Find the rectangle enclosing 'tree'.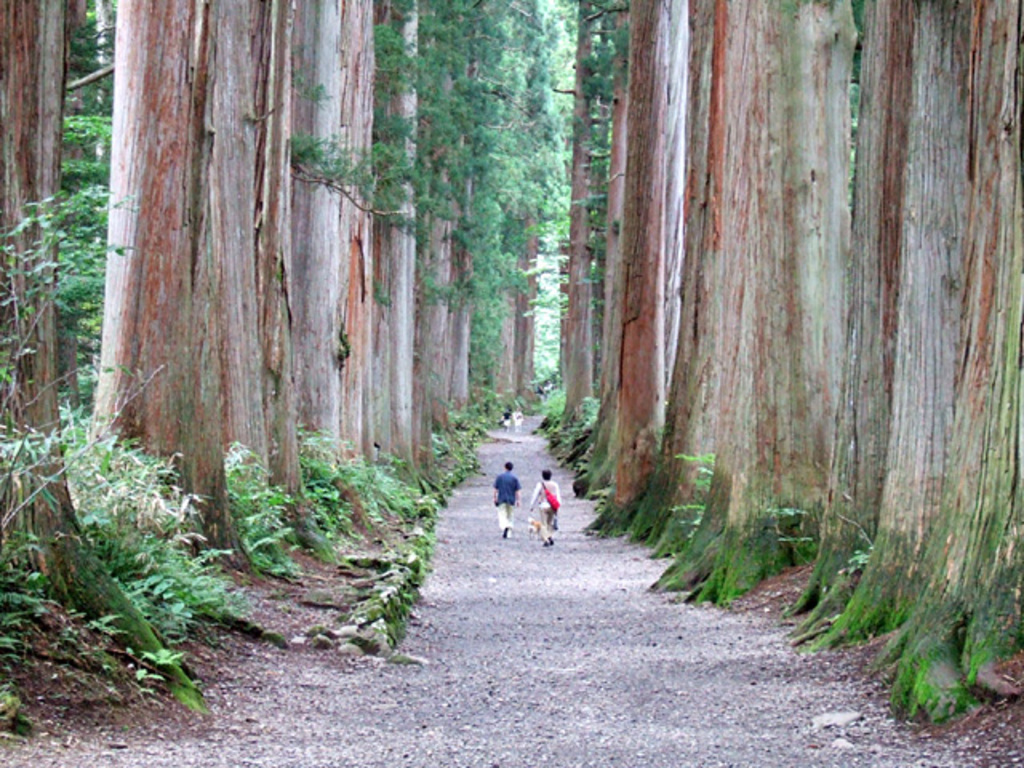
414, 0, 491, 467.
